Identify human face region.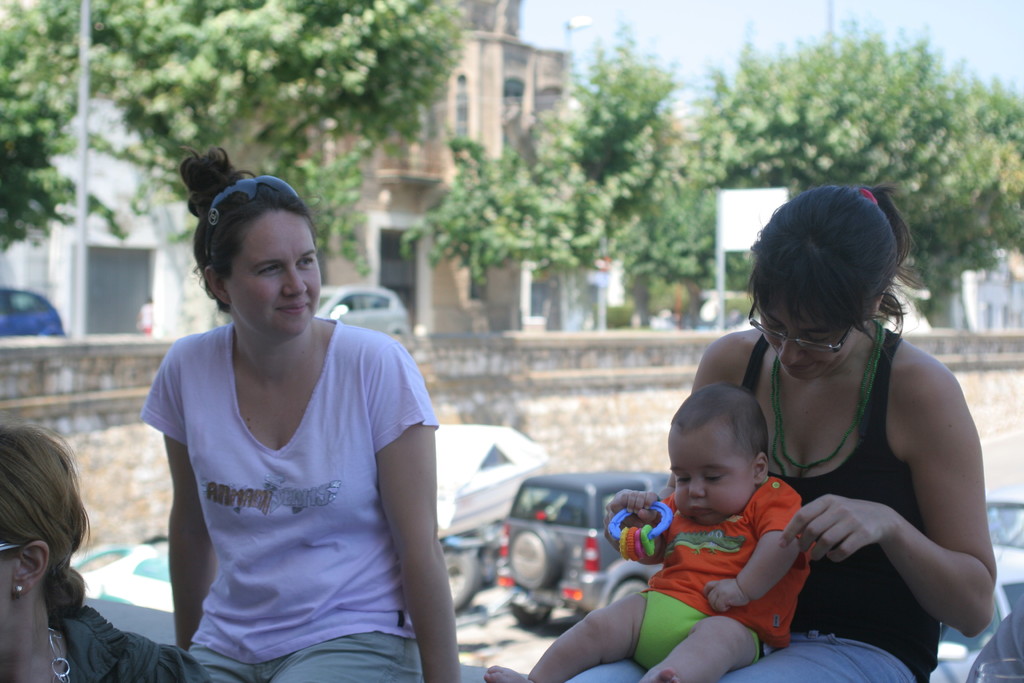
Region: (666,426,750,526).
